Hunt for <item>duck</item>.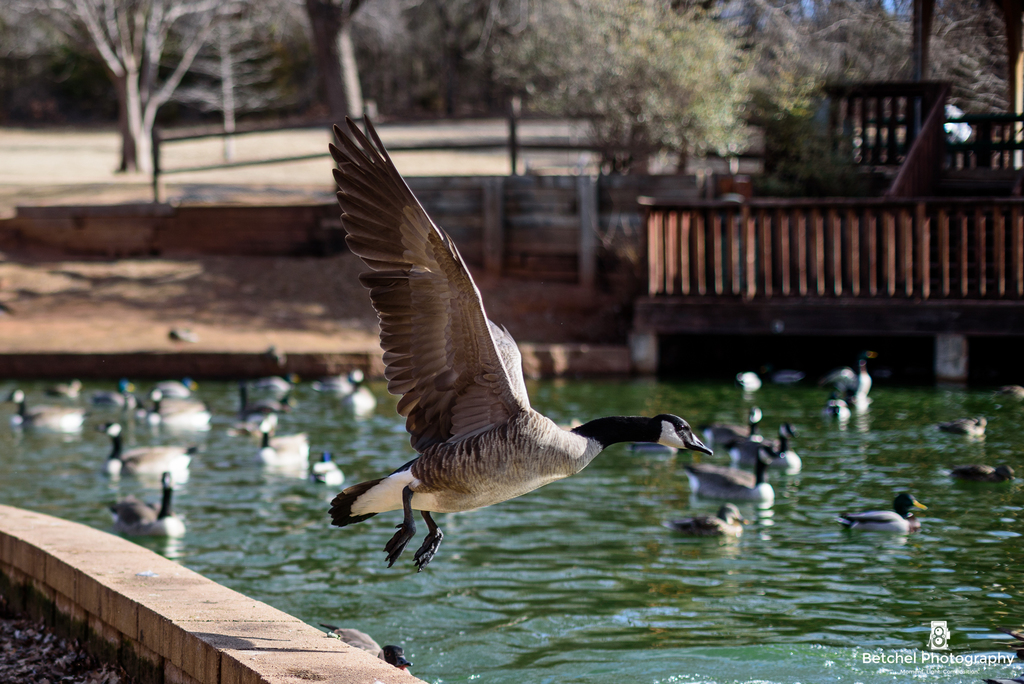
Hunted down at <box>96,468,187,535</box>.
